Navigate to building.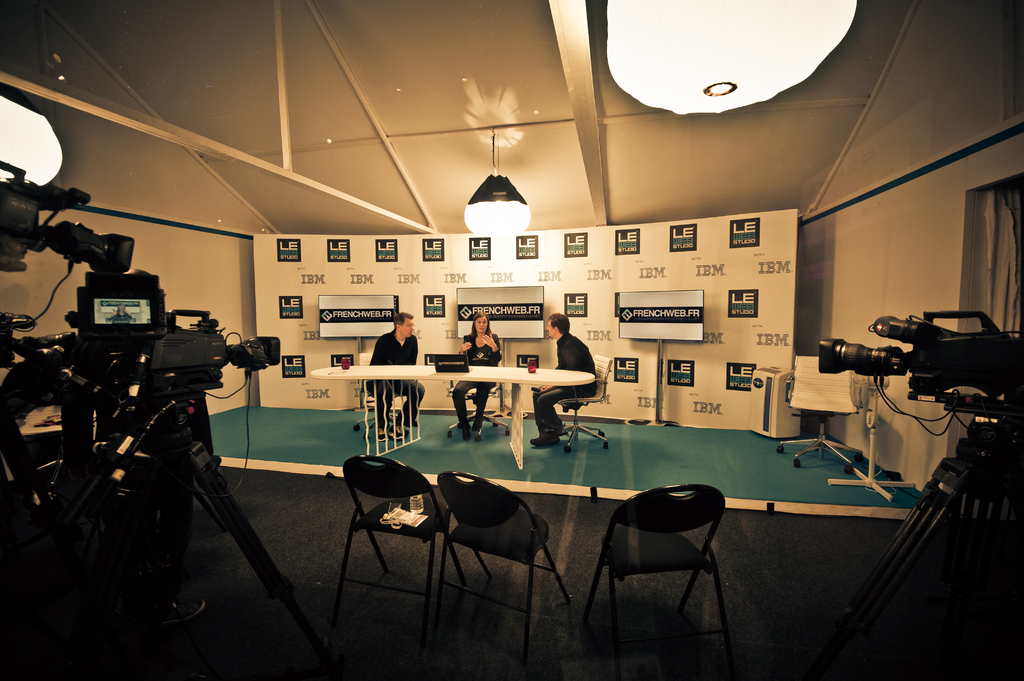
Navigation target: l=0, t=0, r=1023, b=680.
